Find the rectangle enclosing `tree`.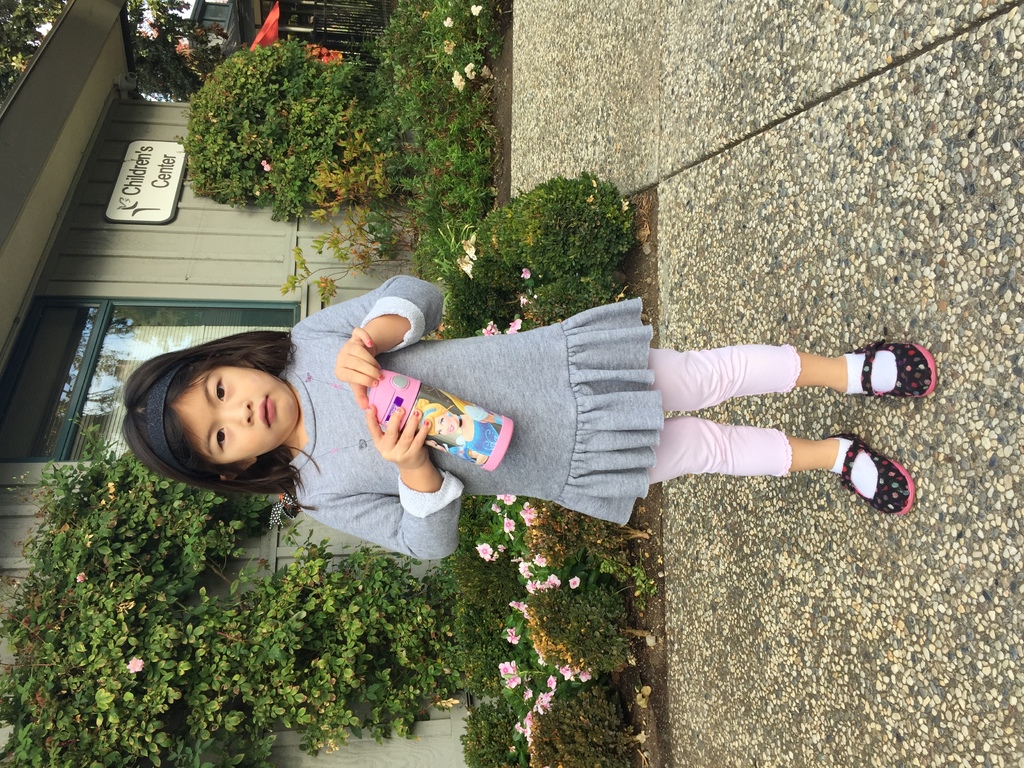
x1=174, y1=35, x2=417, y2=222.
